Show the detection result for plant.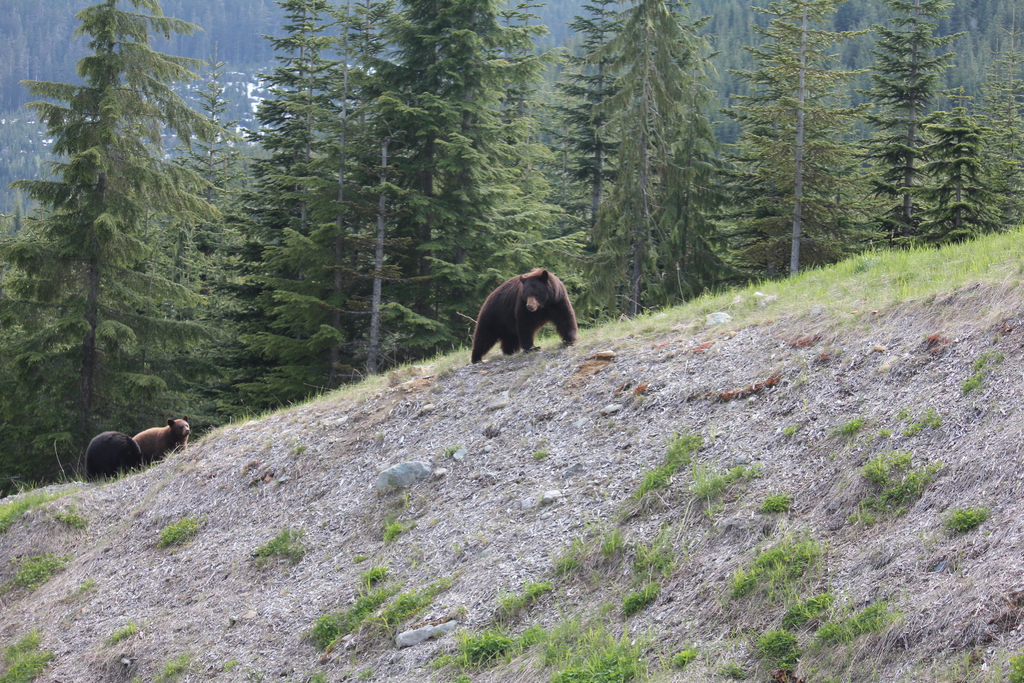
crop(518, 444, 557, 469).
